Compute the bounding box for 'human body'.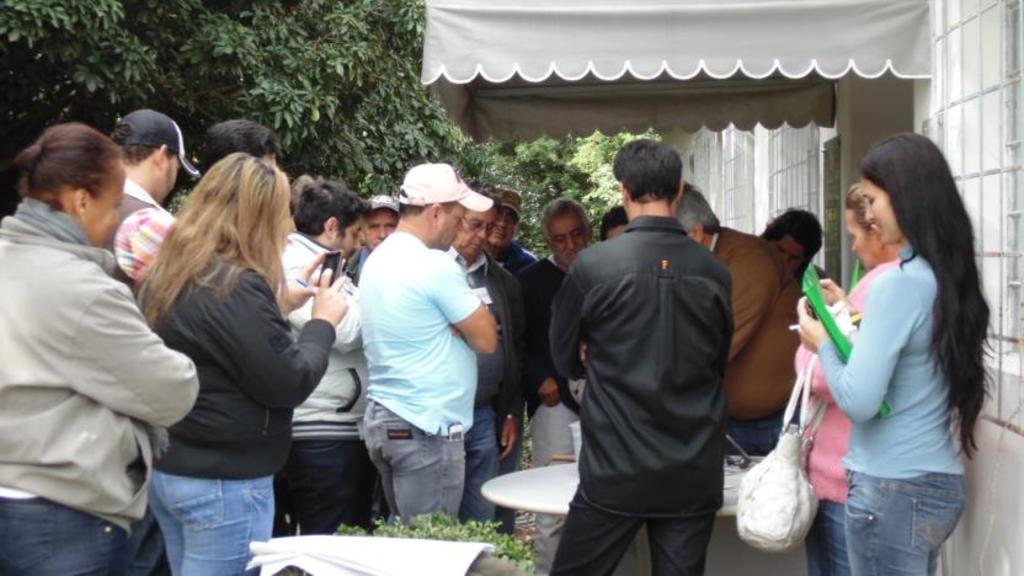
{"x1": 366, "y1": 198, "x2": 395, "y2": 260}.
